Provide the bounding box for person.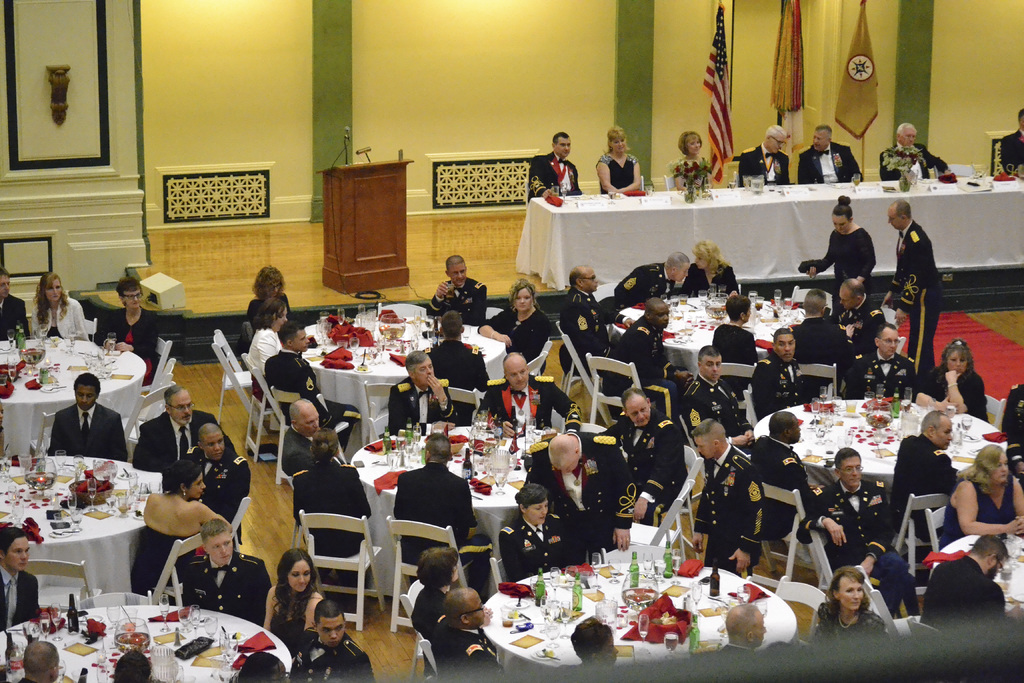
bbox=(609, 252, 681, 300).
